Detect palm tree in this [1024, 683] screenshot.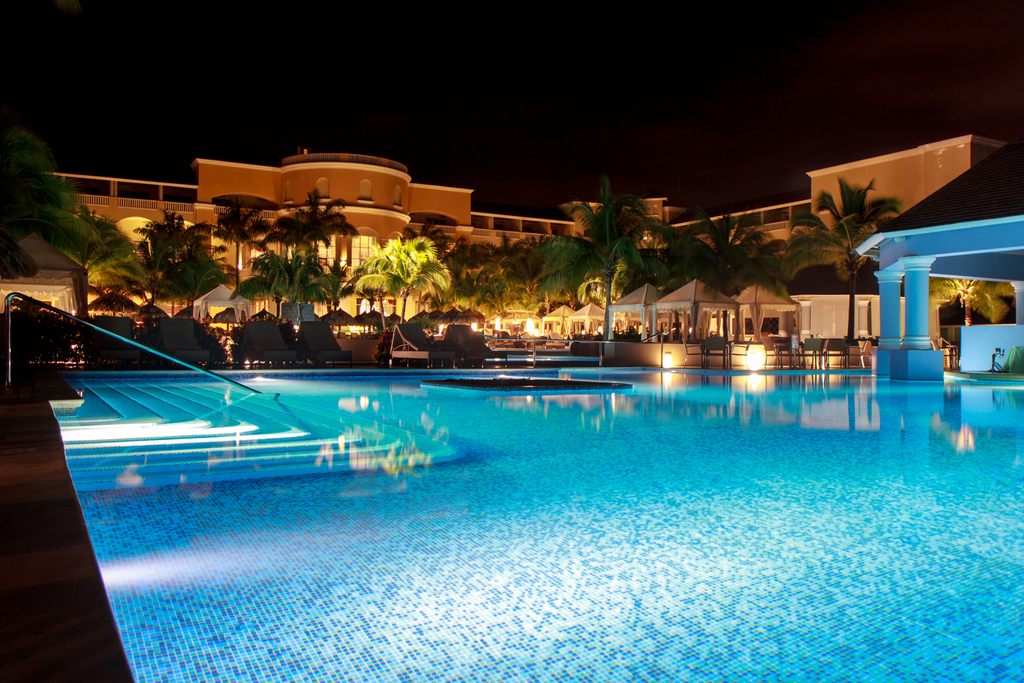
Detection: <box>747,214,814,297</box>.
